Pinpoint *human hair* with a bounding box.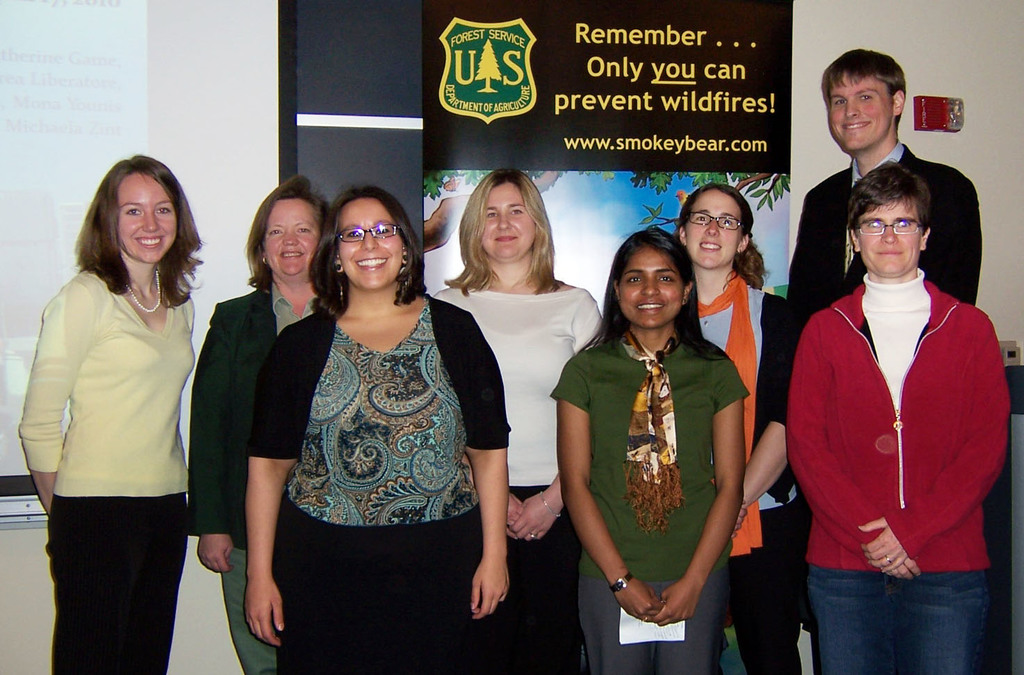
{"x1": 581, "y1": 220, "x2": 727, "y2": 360}.
